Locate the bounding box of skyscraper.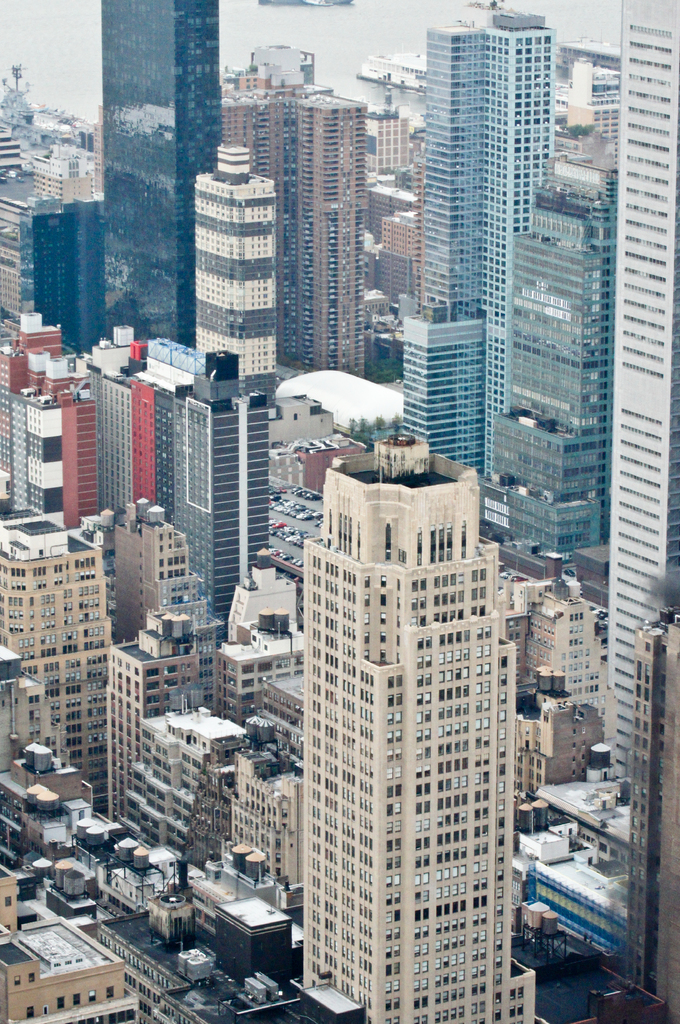
Bounding box: BBox(470, 51, 603, 591).
